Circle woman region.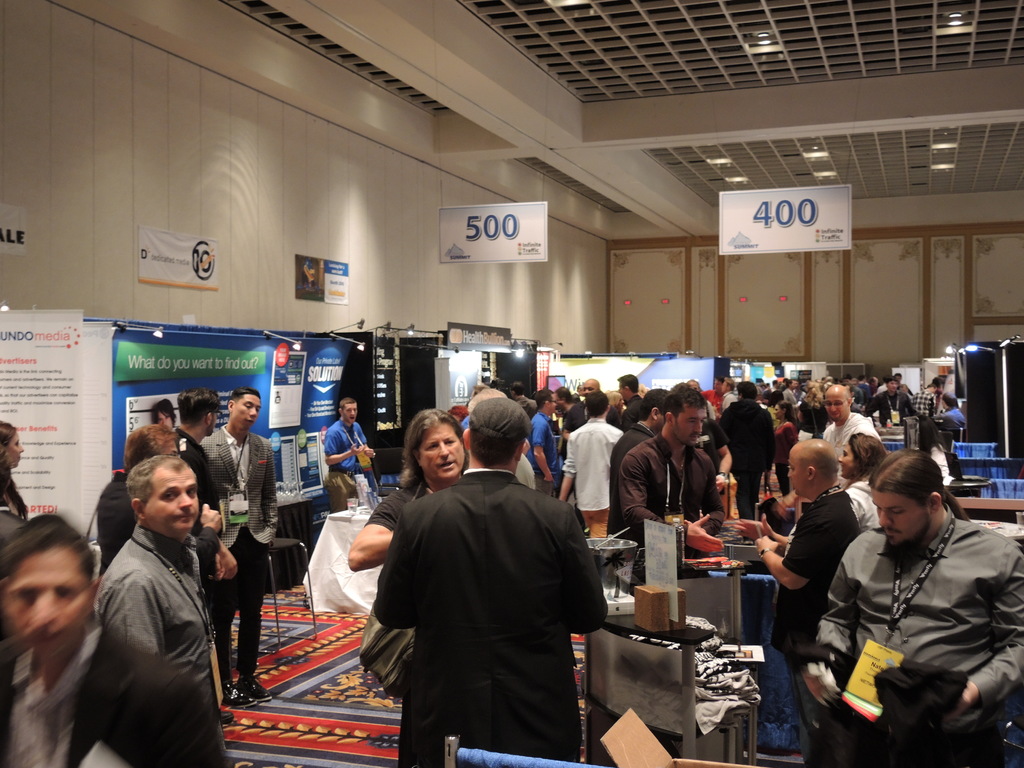
Region: 838, 431, 890, 534.
